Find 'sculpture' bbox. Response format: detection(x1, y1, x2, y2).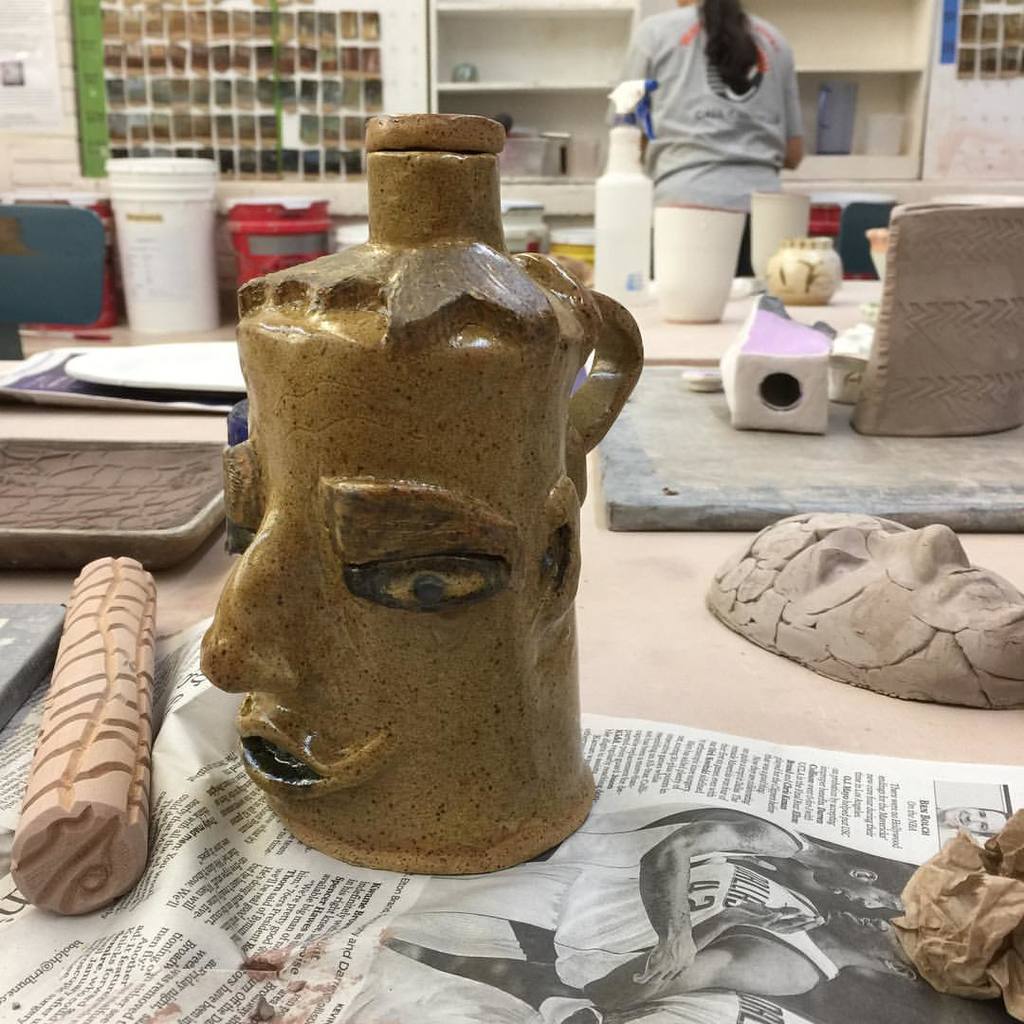
detection(198, 108, 652, 880).
